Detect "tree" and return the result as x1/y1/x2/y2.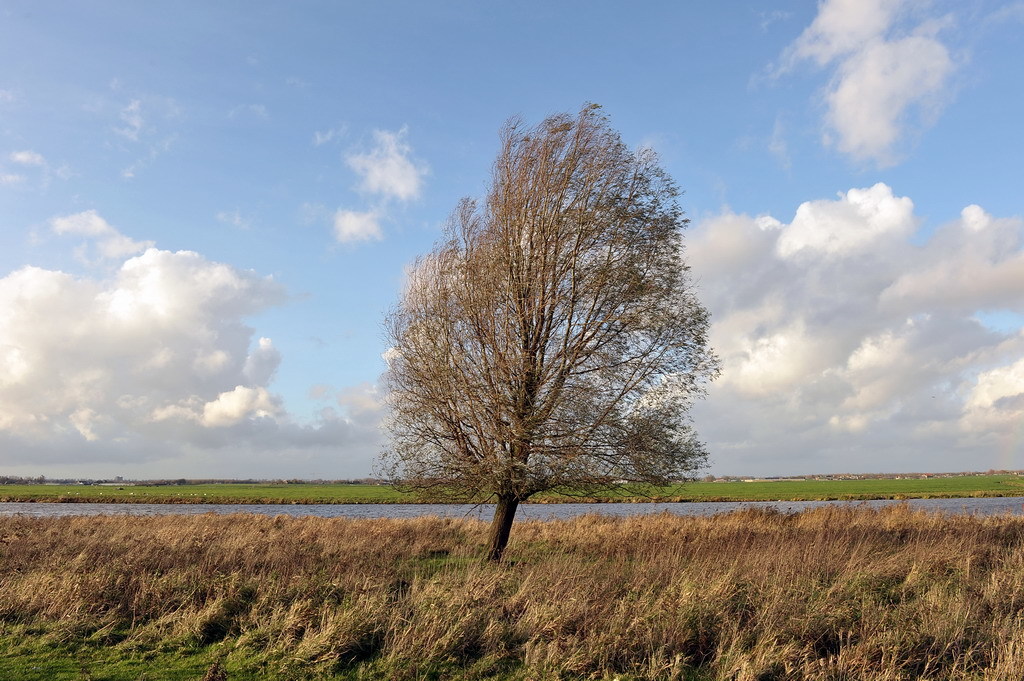
382/100/723/559.
